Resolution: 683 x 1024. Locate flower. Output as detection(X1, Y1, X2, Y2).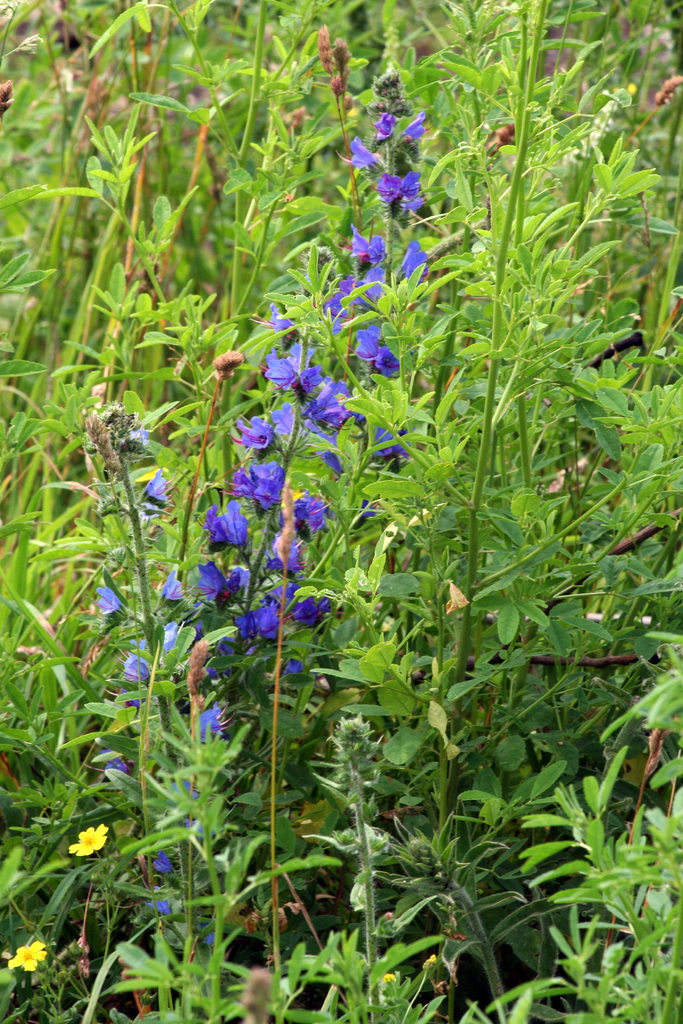
detection(70, 824, 106, 858).
